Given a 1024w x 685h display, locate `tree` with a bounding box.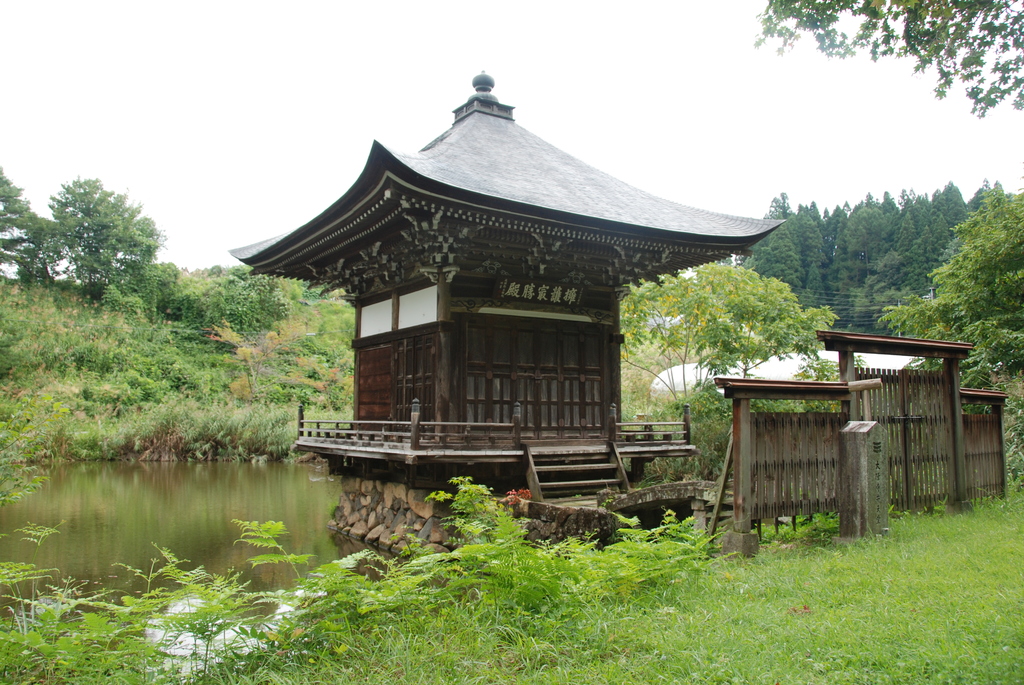
Located: left=753, top=0, right=1023, bottom=111.
